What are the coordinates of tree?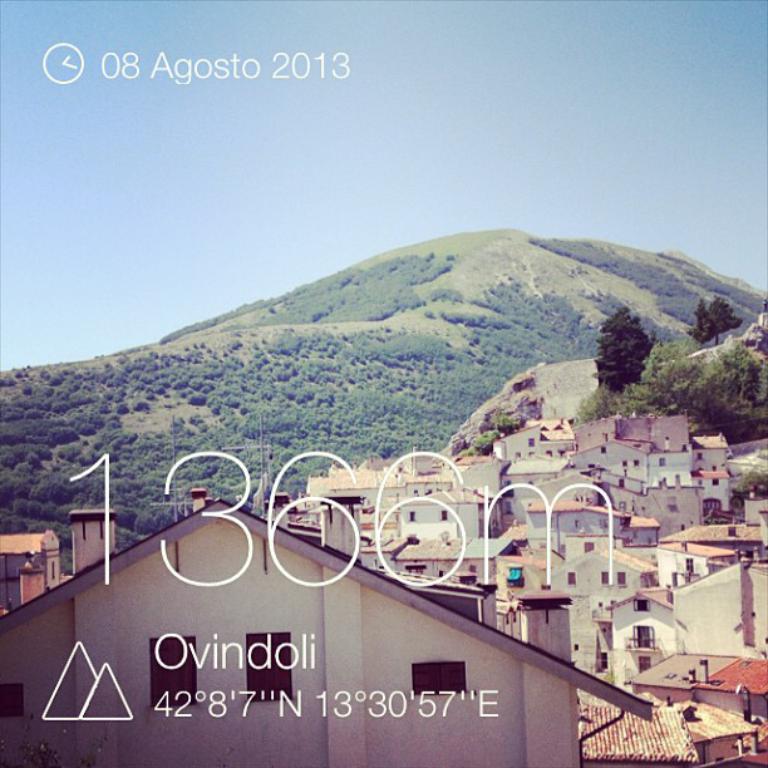
<box>635,339,703,412</box>.
